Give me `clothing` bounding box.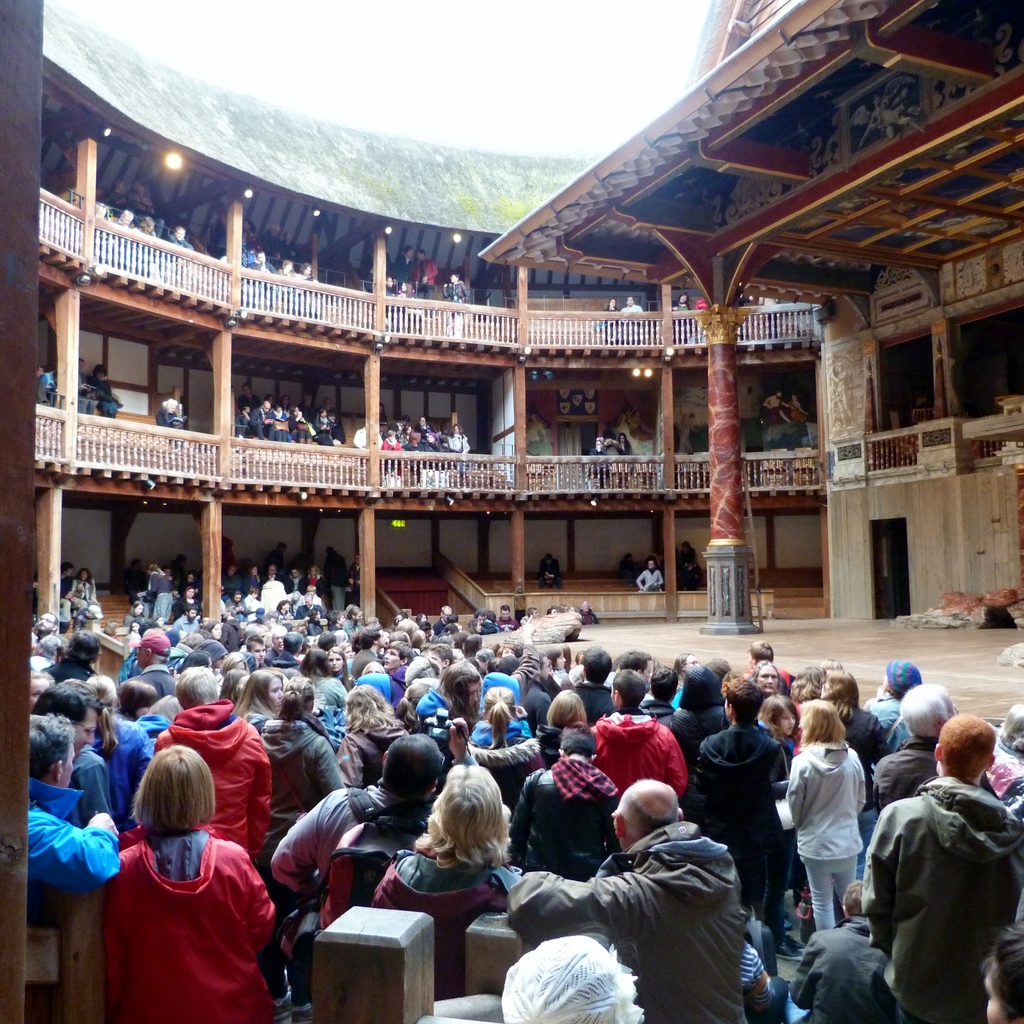
626/410/653/440.
